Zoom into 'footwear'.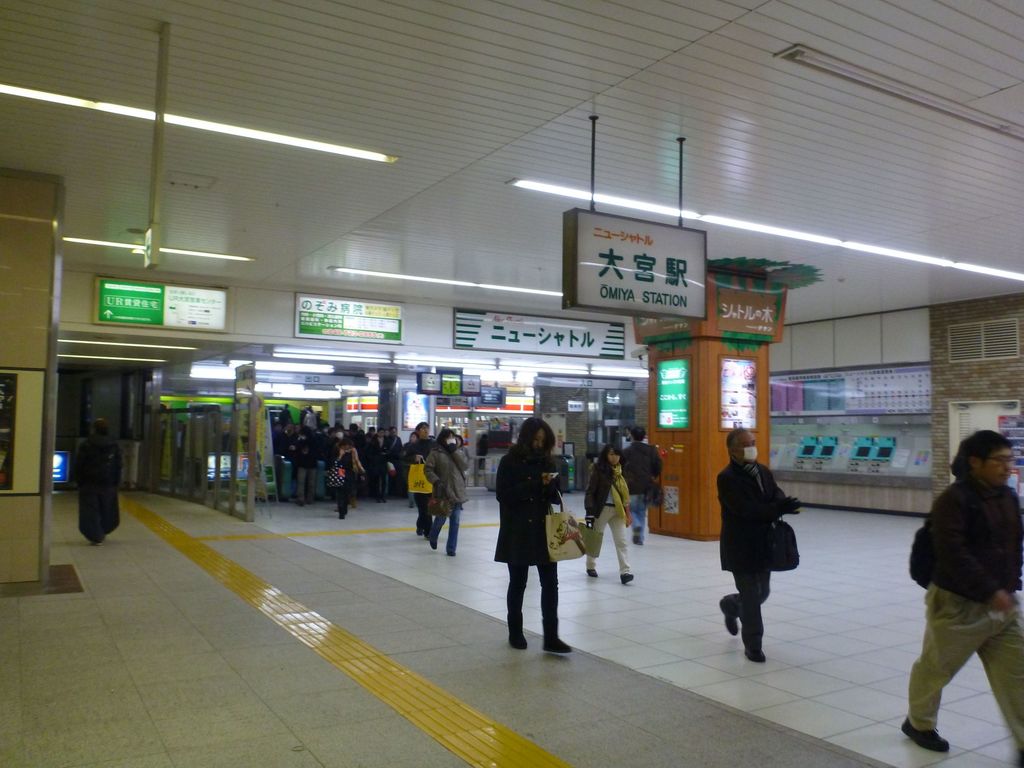
Zoom target: <box>543,626,570,654</box>.
